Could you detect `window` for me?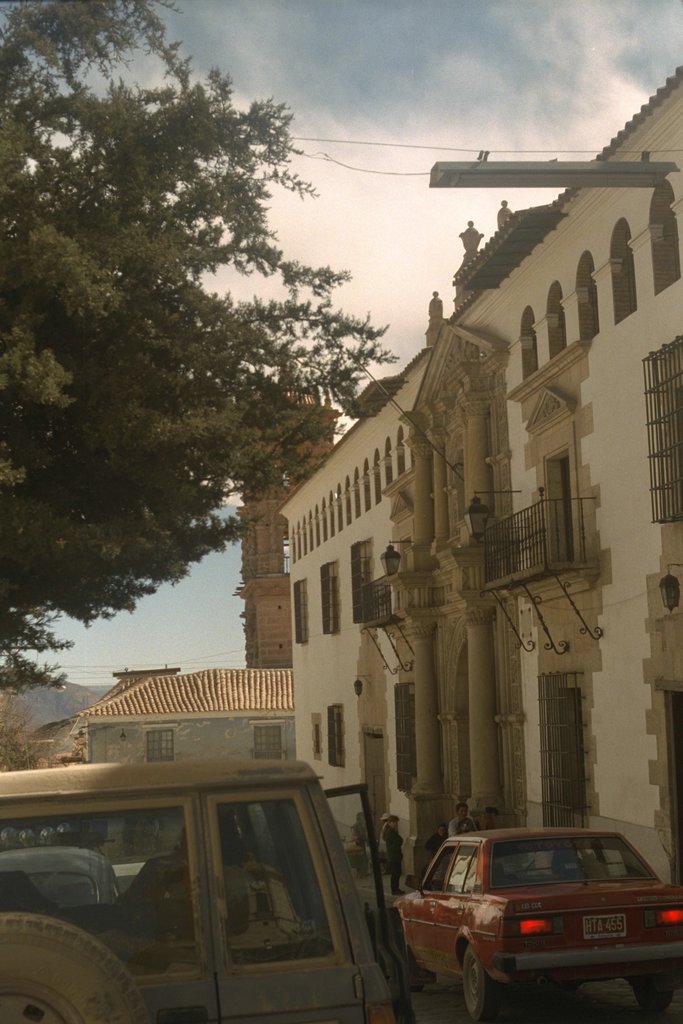
Detection result: Rect(542, 281, 575, 360).
